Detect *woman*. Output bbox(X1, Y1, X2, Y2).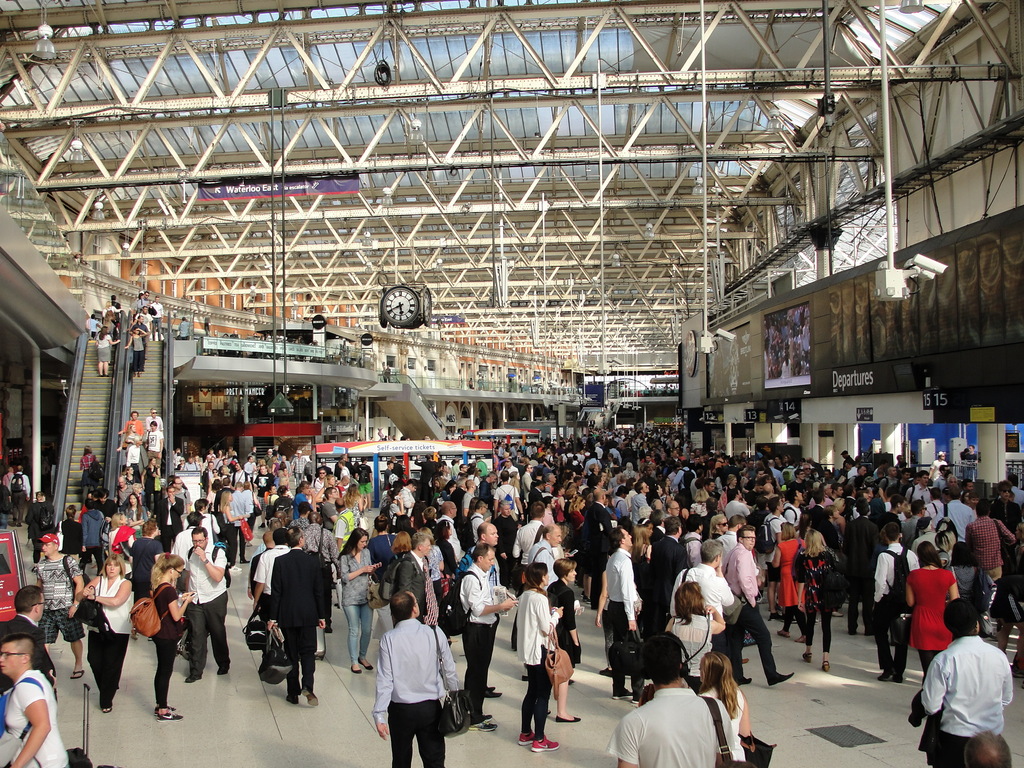
bbox(423, 527, 442, 600).
